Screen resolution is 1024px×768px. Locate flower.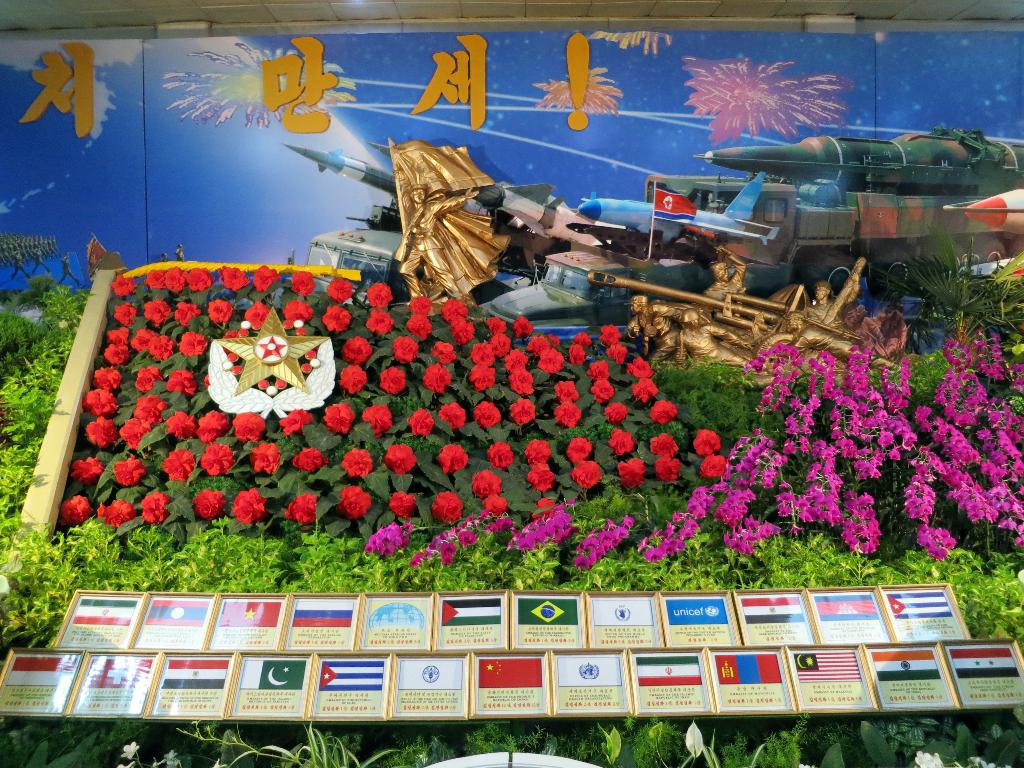
BBox(362, 404, 392, 434).
